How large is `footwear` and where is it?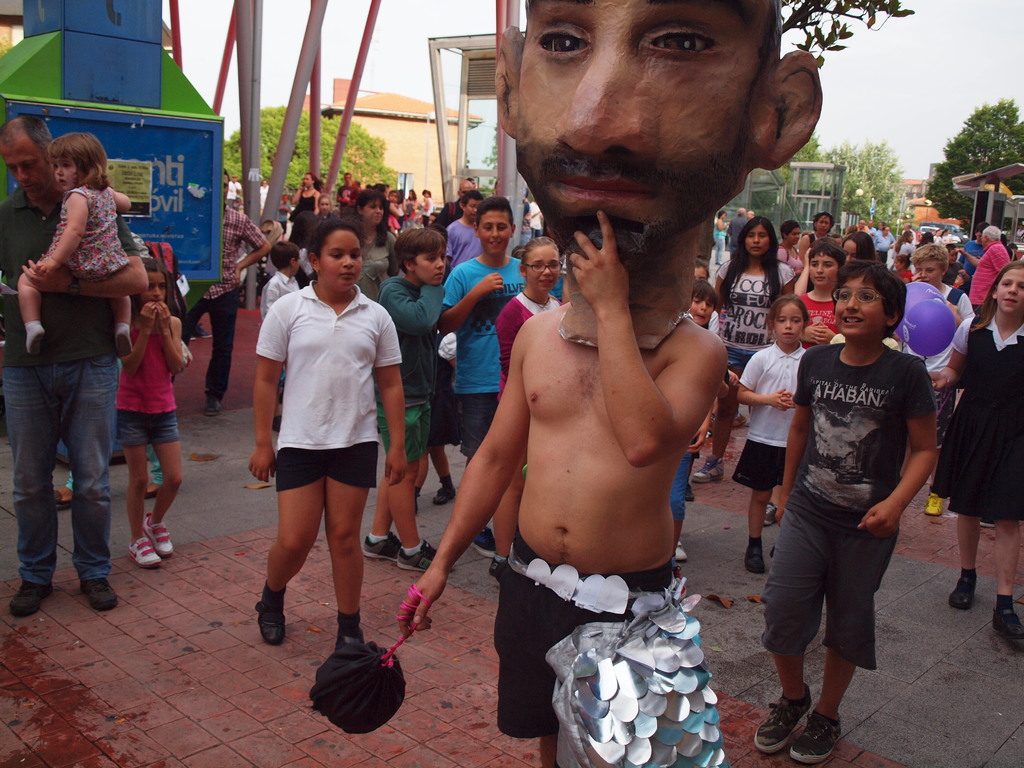
Bounding box: [925, 493, 948, 516].
